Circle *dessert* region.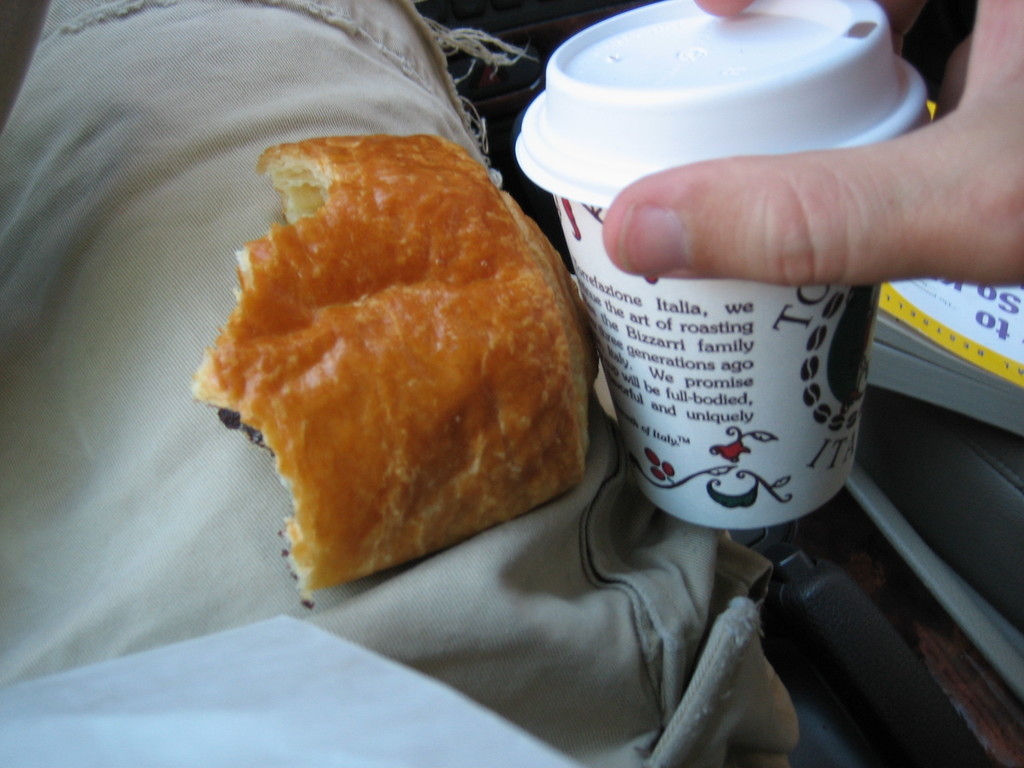
Region: <box>179,120,607,618</box>.
